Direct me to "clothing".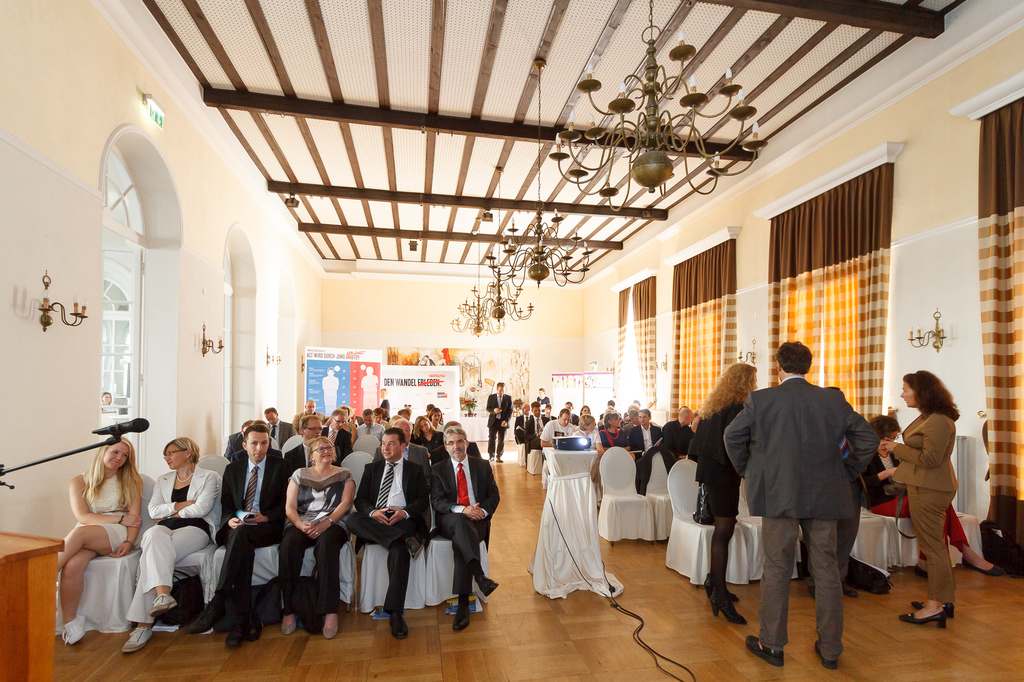
Direction: 624, 424, 673, 482.
